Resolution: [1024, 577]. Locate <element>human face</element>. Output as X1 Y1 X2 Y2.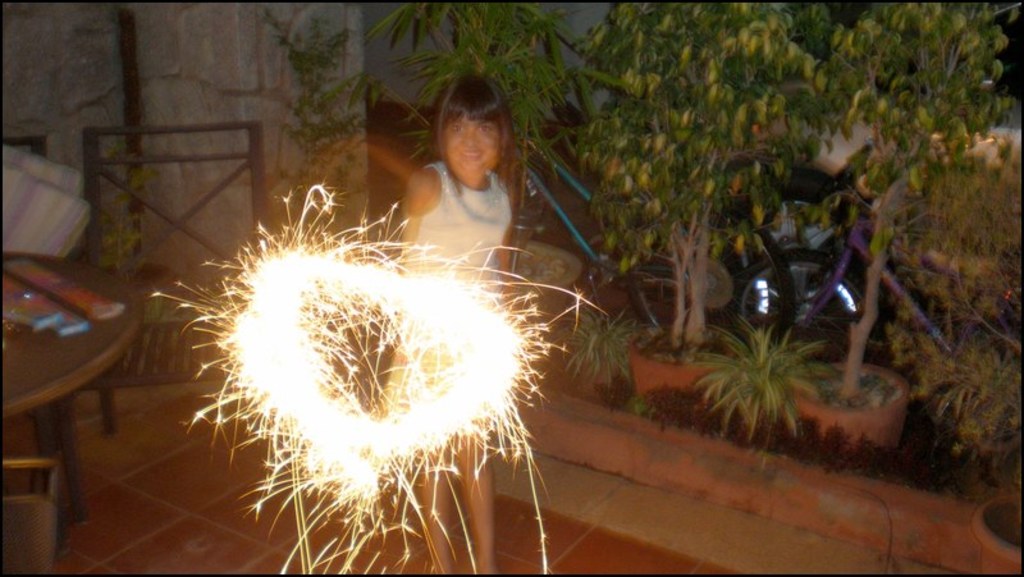
442 110 506 171.
